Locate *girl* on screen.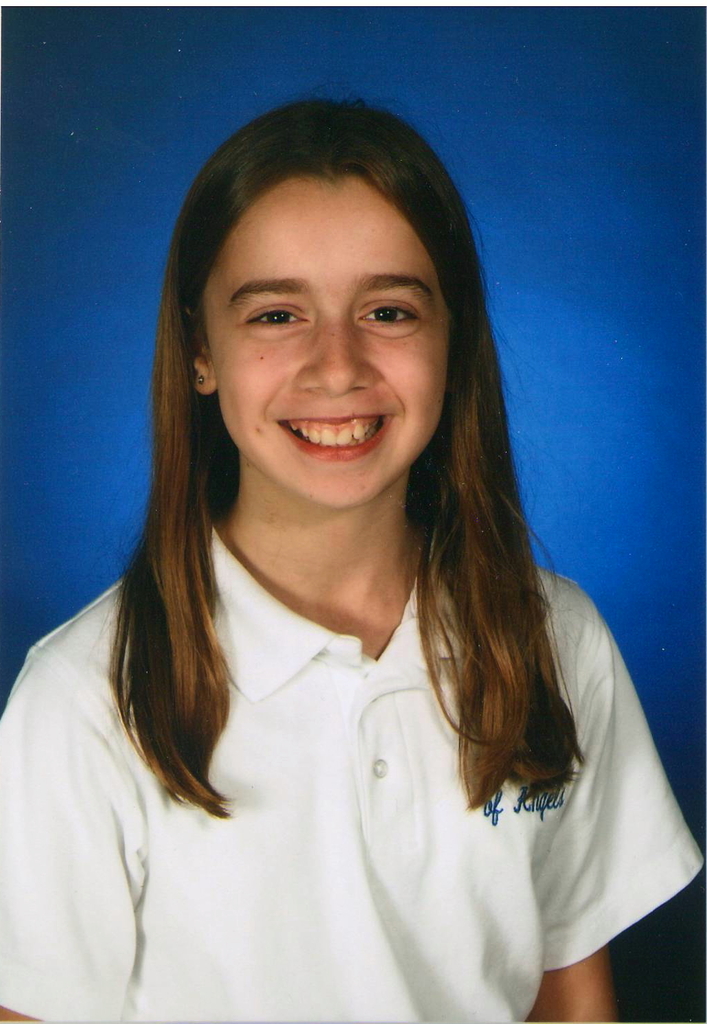
On screen at box=[6, 97, 706, 1023].
